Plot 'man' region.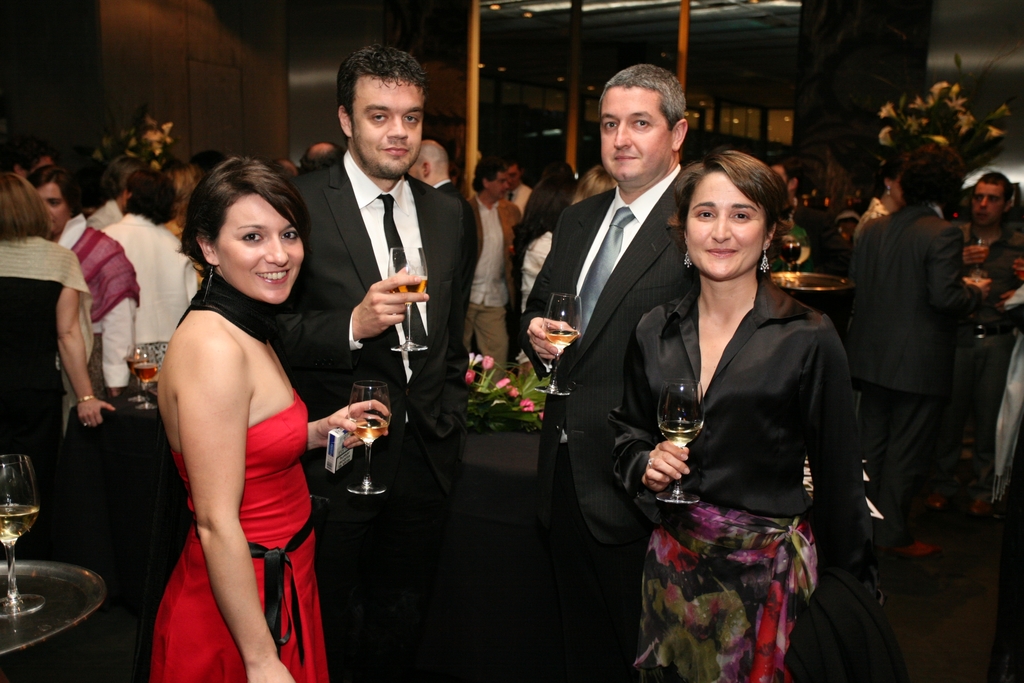
Plotted at (left=522, top=56, right=710, bottom=679).
